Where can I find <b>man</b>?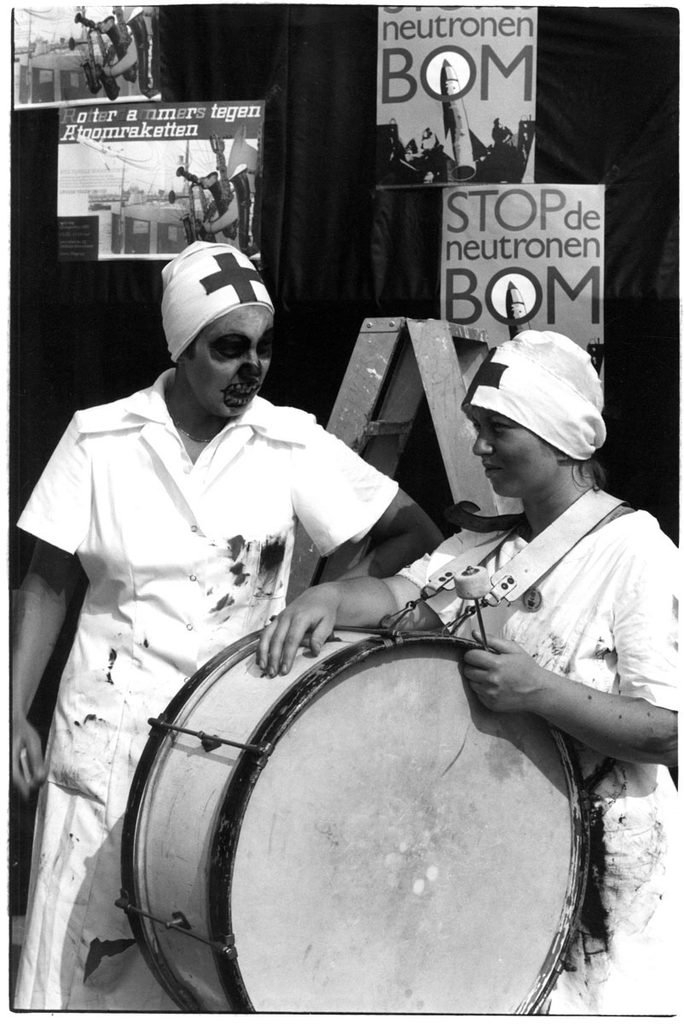
You can find it at box=[0, 232, 450, 1014].
